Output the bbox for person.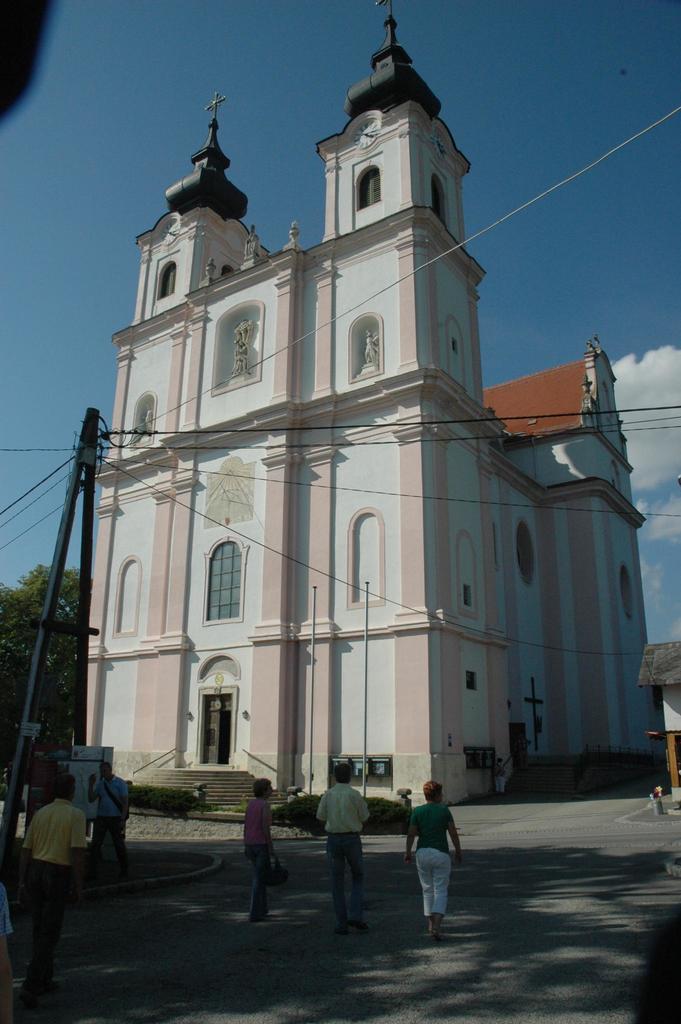
<bbox>246, 778, 291, 915</bbox>.
